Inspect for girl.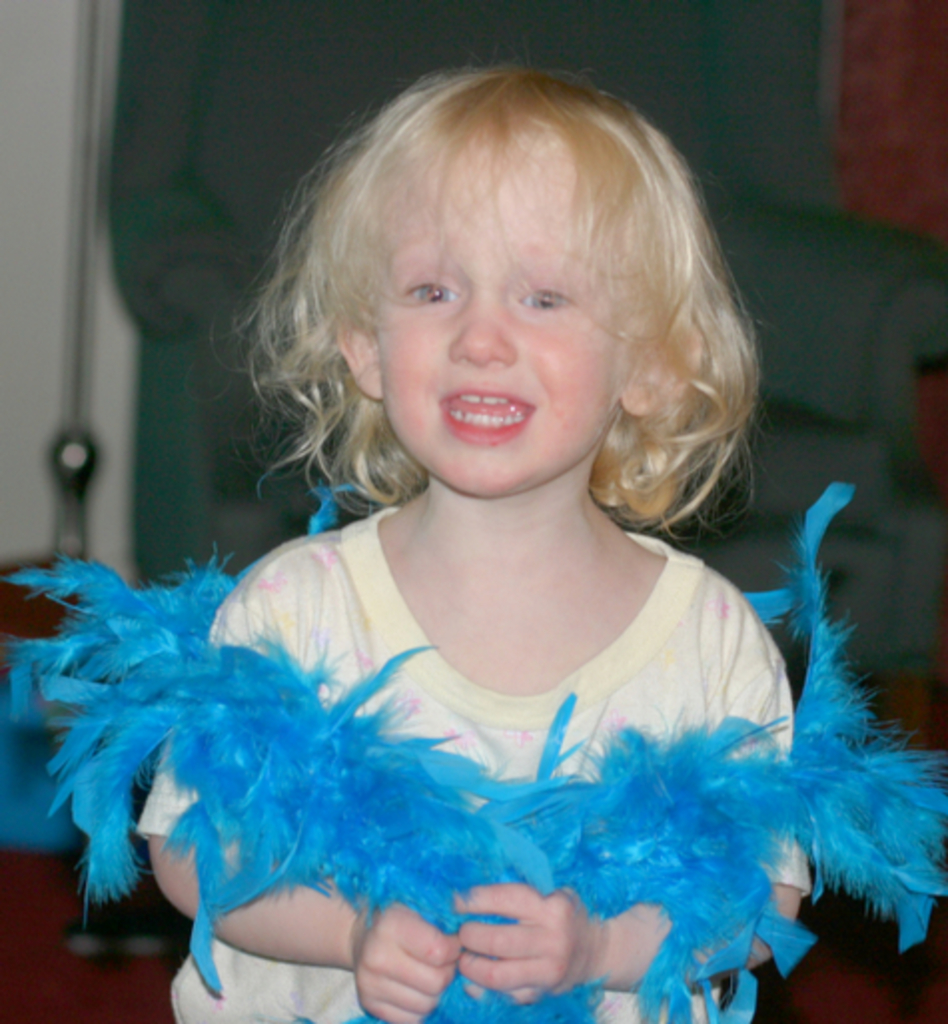
Inspection: <bbox>134, 40, 944, 1022</bbox>.
